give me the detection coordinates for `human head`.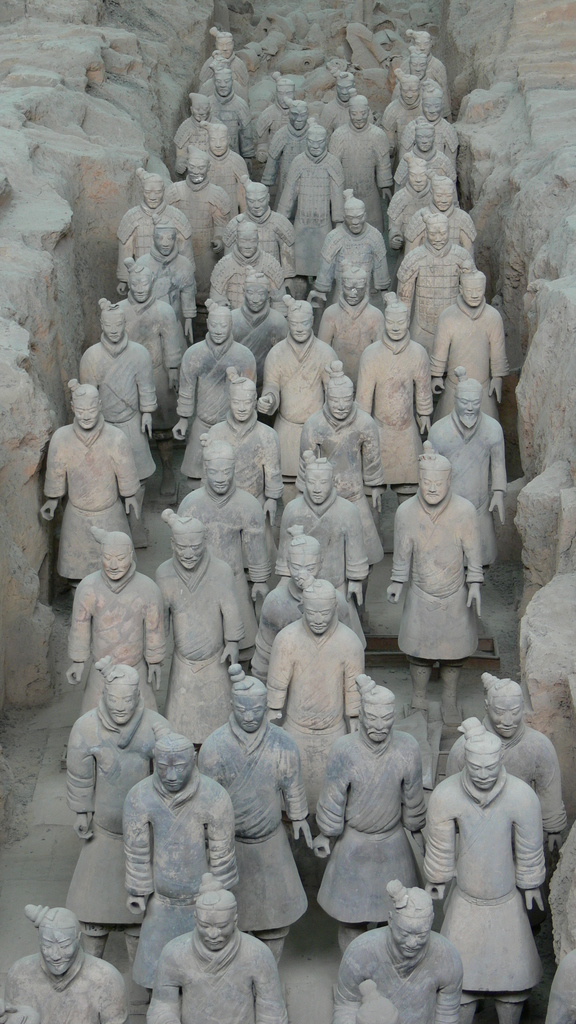
308,125,329,160.
